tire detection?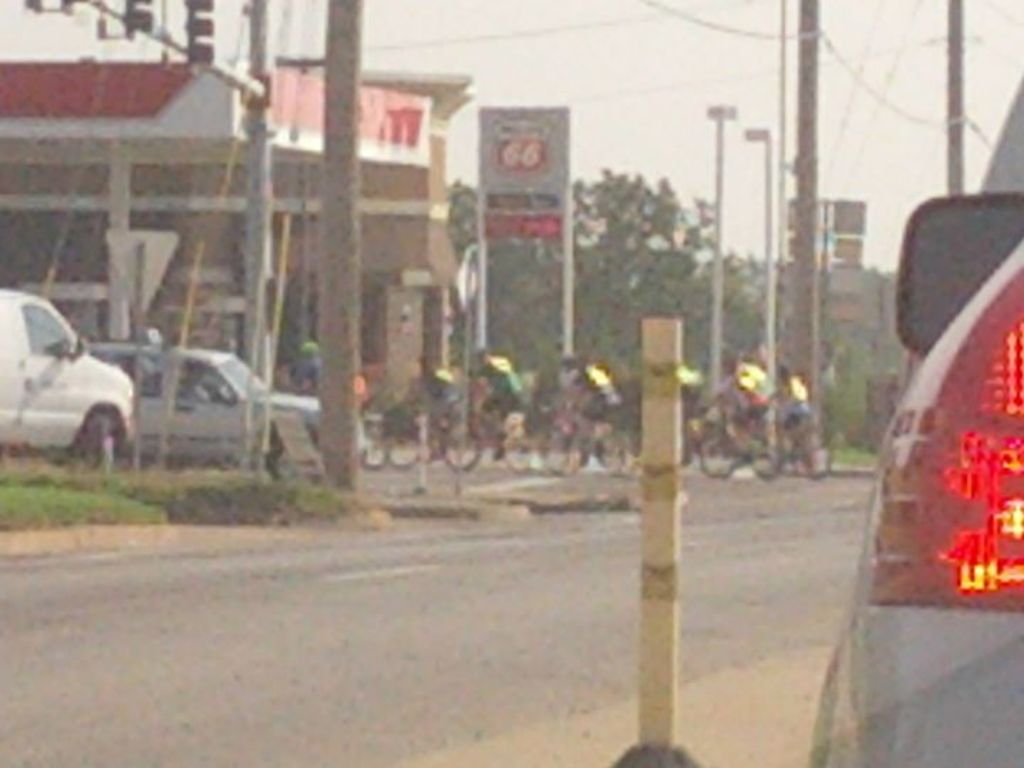
select_region(377, 428, 427, 478)
